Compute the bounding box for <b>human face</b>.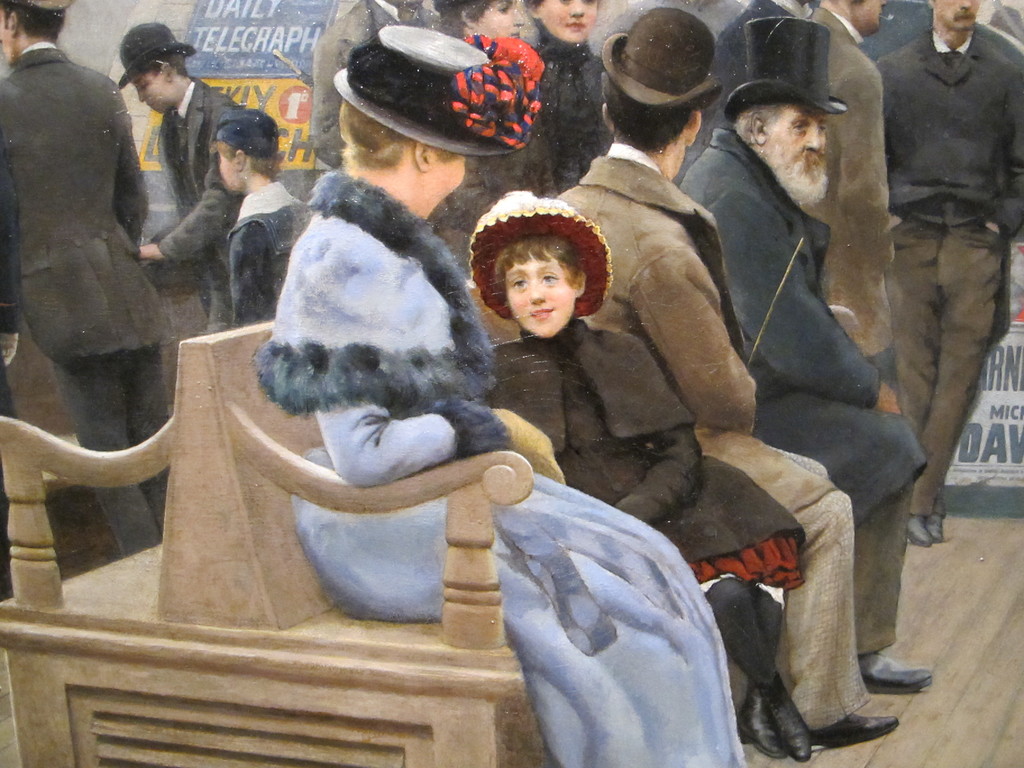
pyautogui.locateOnScreen(541, 0, 596, 37).
